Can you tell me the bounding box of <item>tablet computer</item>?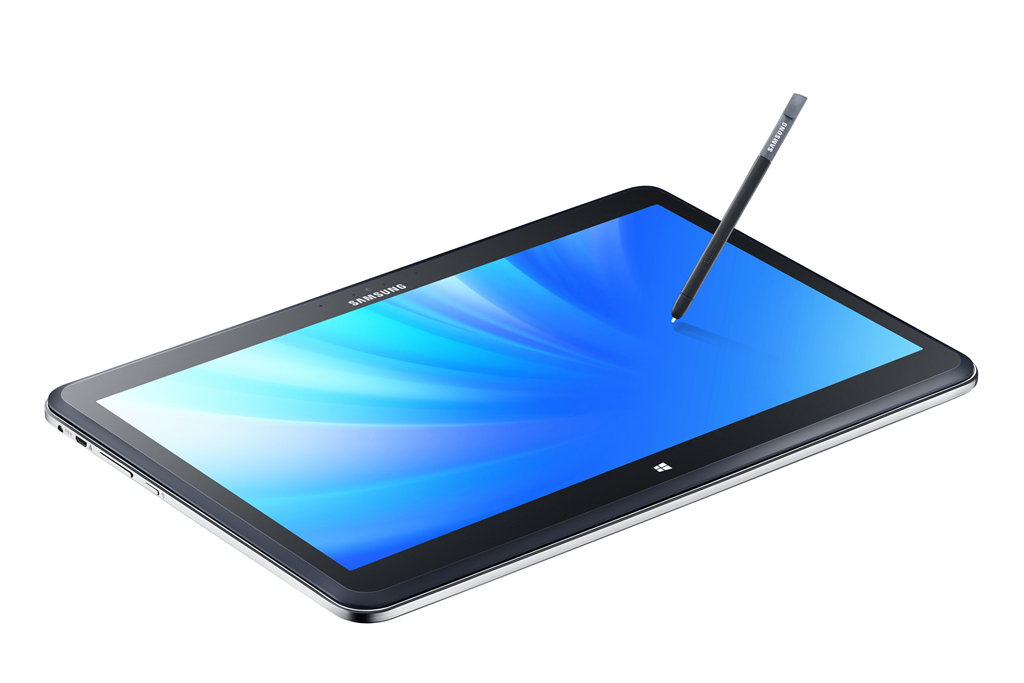
crop(47, 183, 977, 627).
